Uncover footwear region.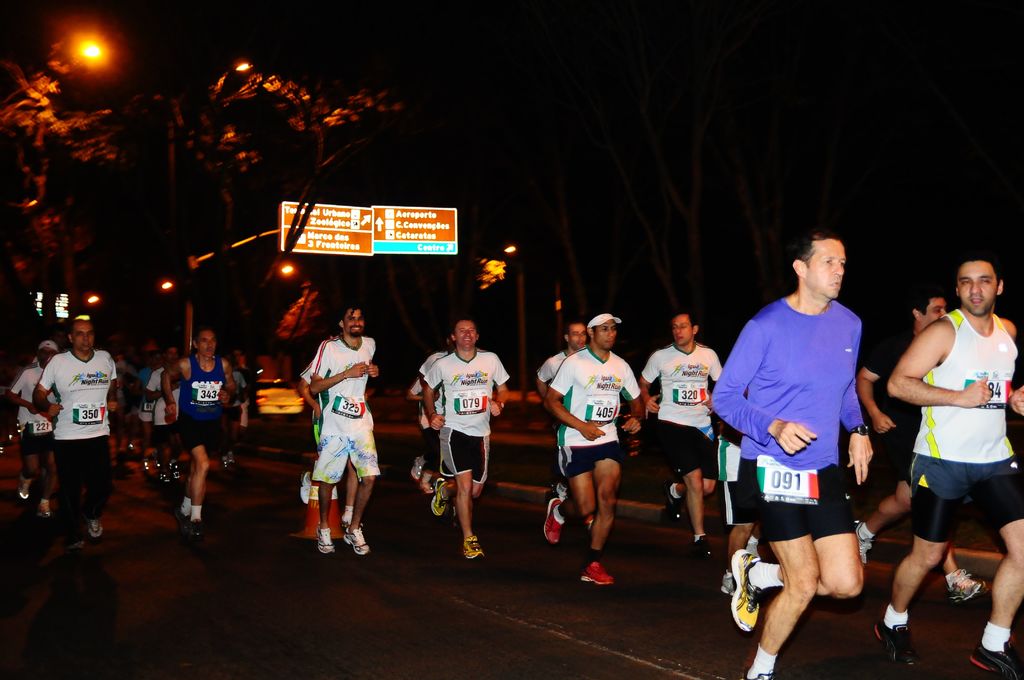
Uncovered: [540,499,558,545].
